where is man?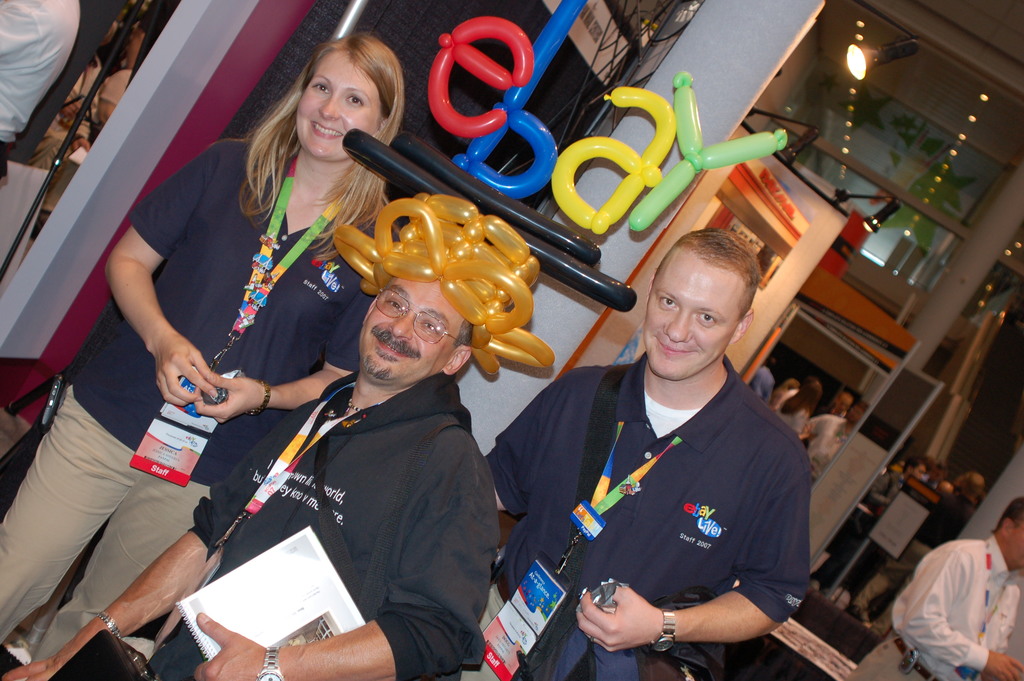
l=852, t=473, r=987, b=639.
